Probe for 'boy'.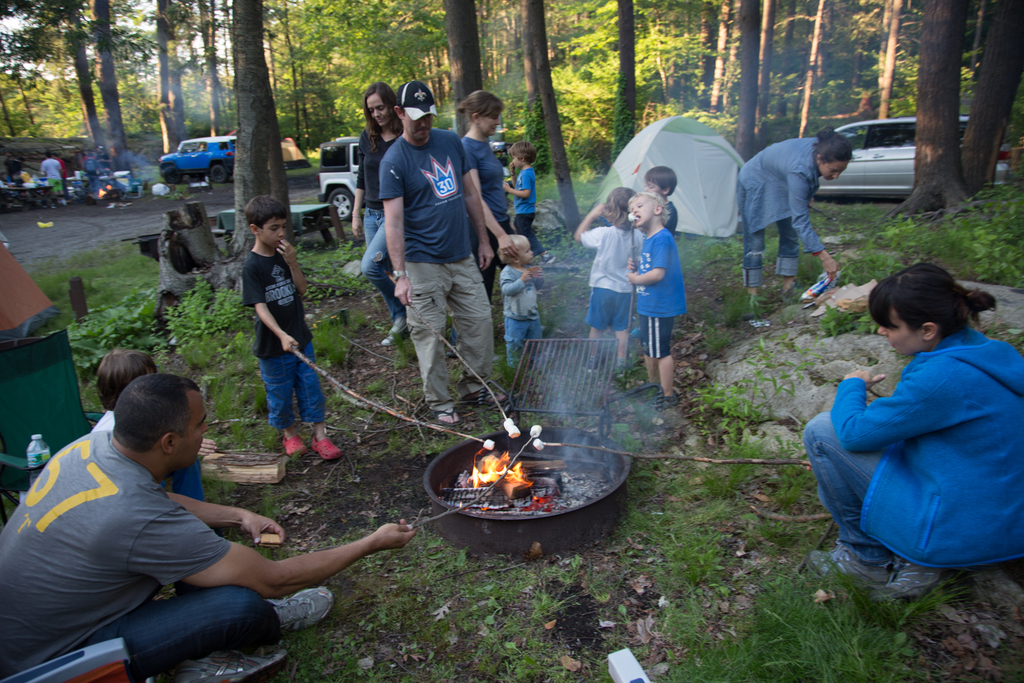
Probe result: [left=214, top=205, right=330, bottom=472].
